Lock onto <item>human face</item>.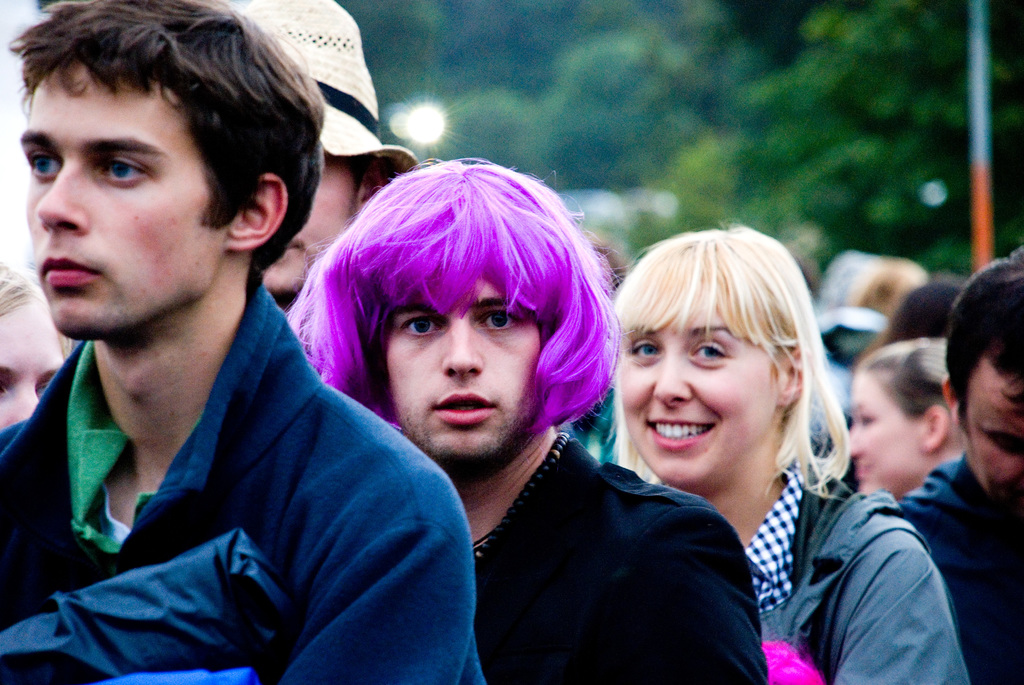
Locked: box(956, 358, 1023, 511).
